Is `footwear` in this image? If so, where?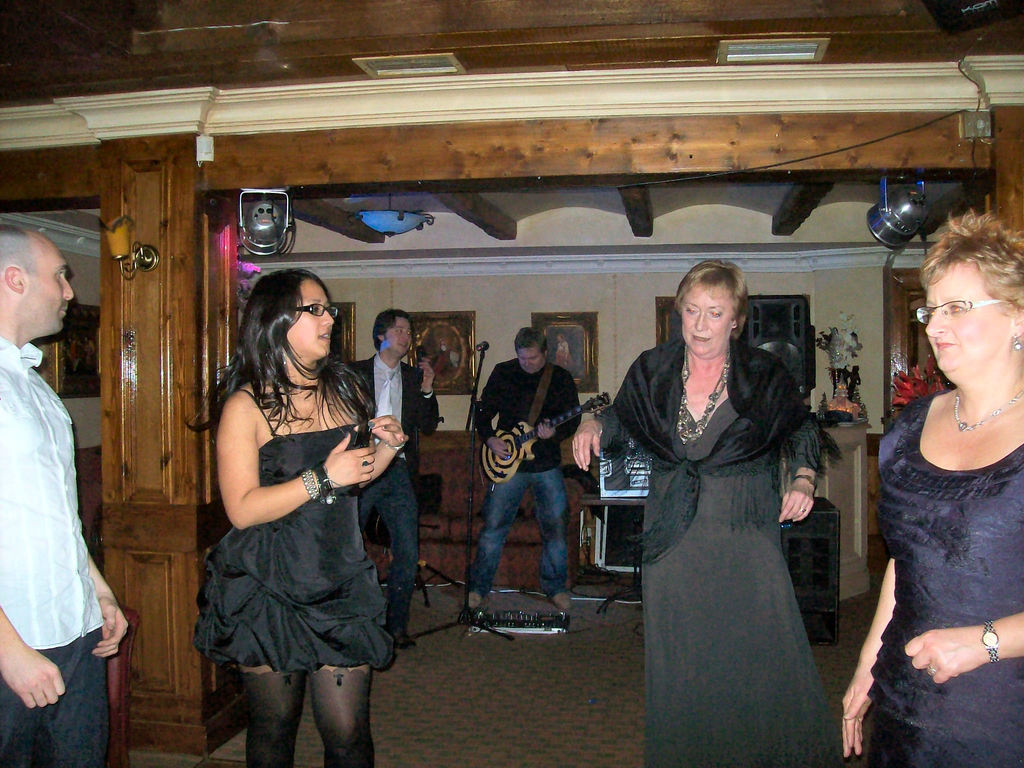
Yes, at x1=461 y1=594 x2=488 y2=611.
